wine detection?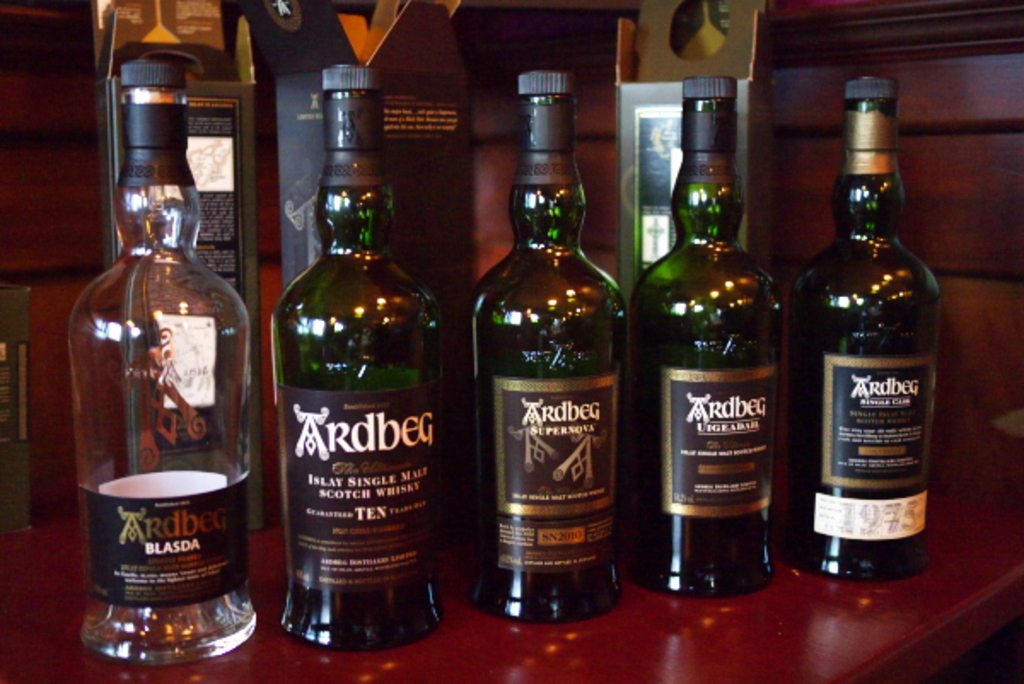
(x1=787, y1=72, x2=935, y2=585)
